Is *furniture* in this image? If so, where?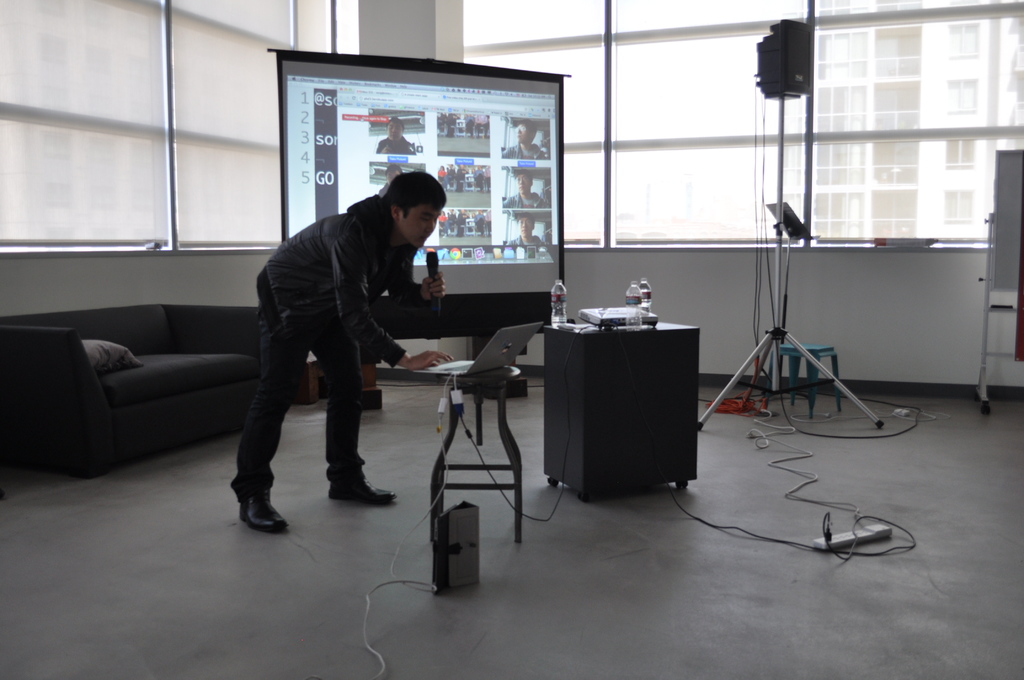
Yes, at bbox(545, 320, 699, 497).
